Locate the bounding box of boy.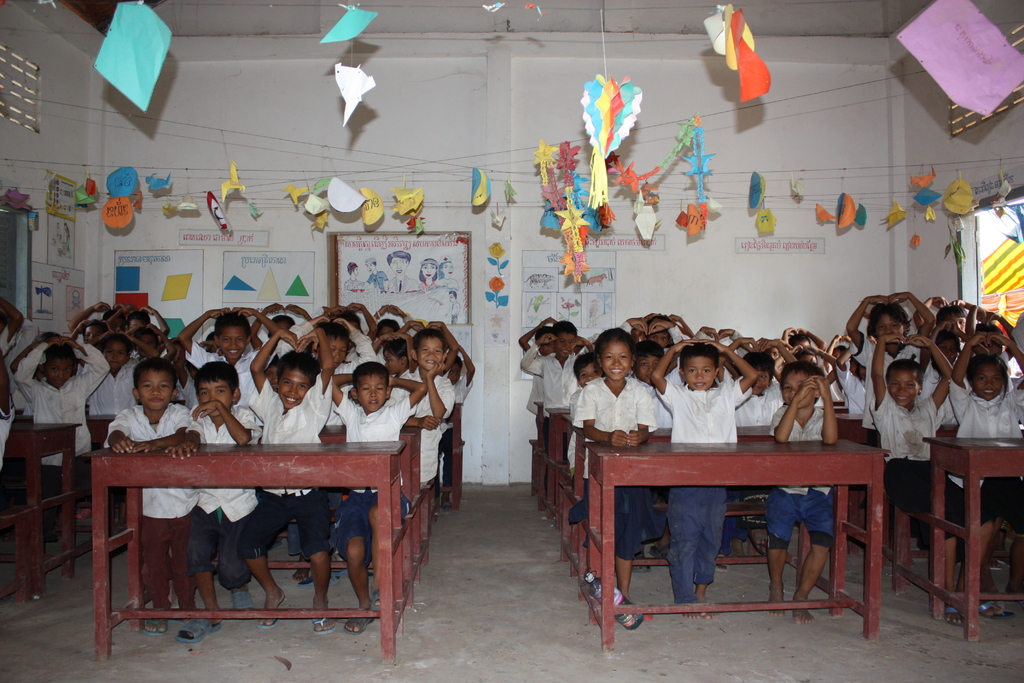
Bounding box: bbox(868, 334, 950, 593).
